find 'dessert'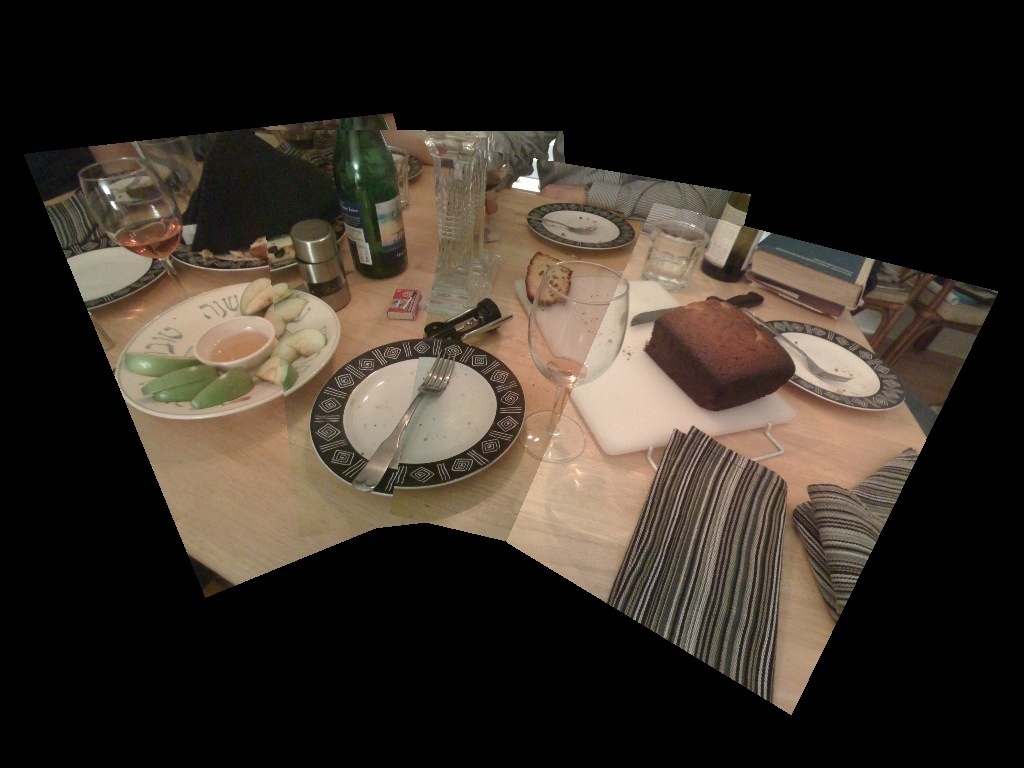
[190, 133, 345, 257]
